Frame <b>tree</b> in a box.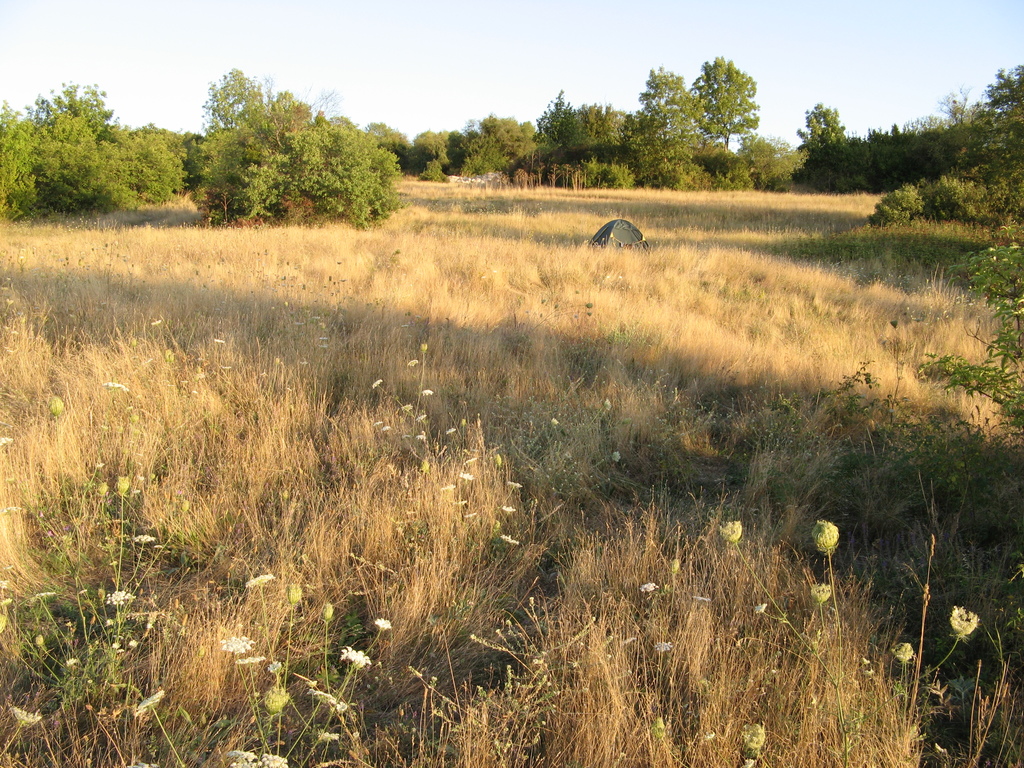
631 69 764 193.
